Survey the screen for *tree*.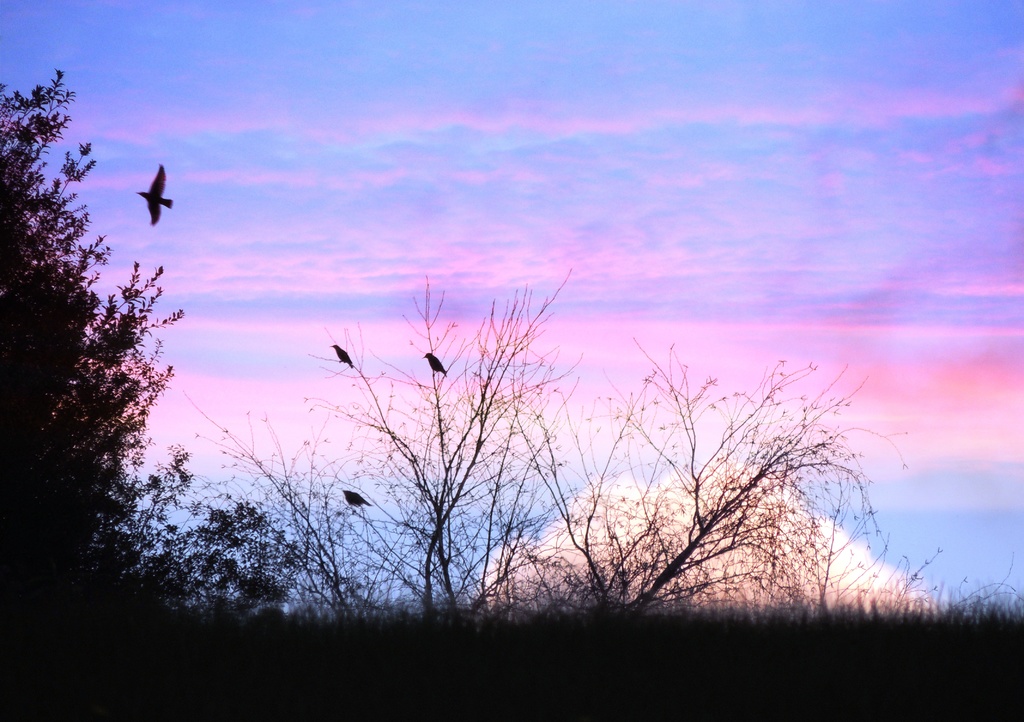
Survey found: {"left": 202, "top": 255, "right": 567, "bottom": 625}.
